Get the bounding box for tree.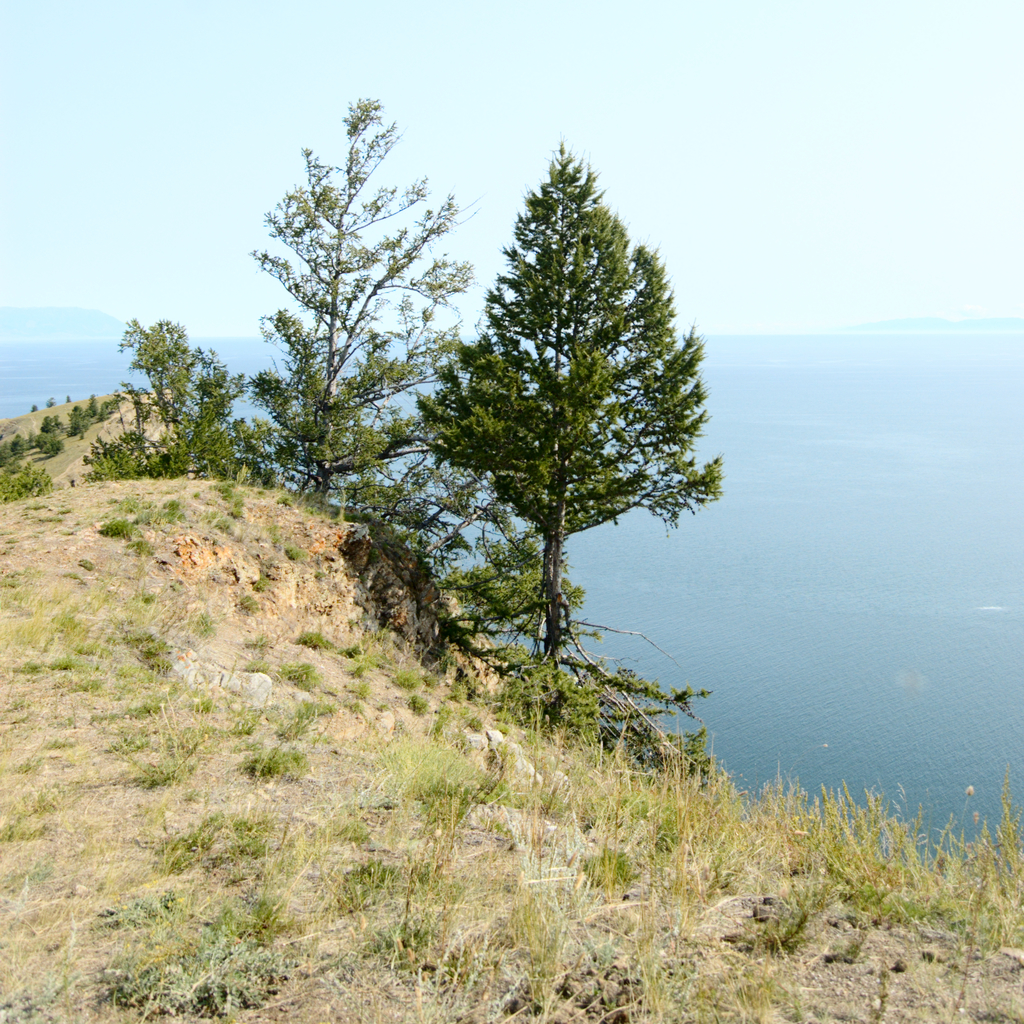
x1=111 y1=86 x2=487 y2=511.
